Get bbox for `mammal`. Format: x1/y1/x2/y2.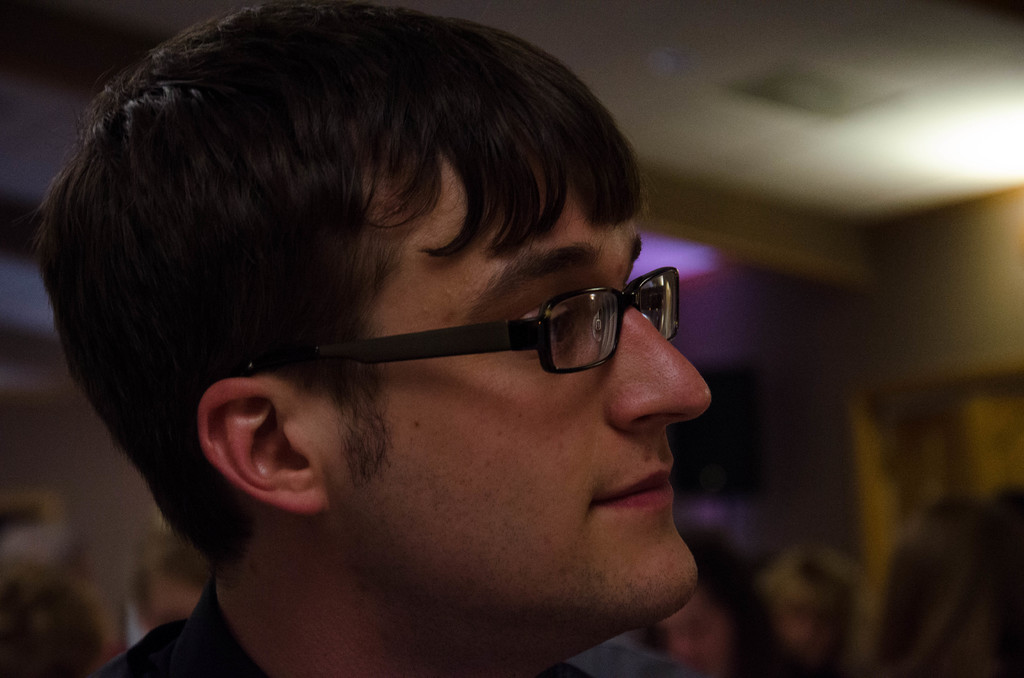
29/0/709/677.
